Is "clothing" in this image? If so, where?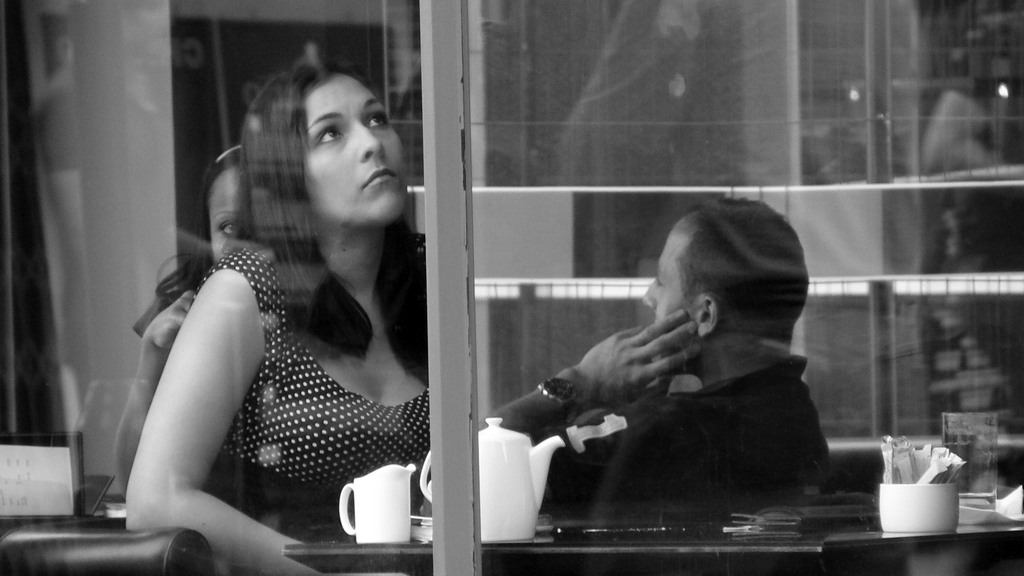
Yes, at <box>139,189,426,548</box>.
